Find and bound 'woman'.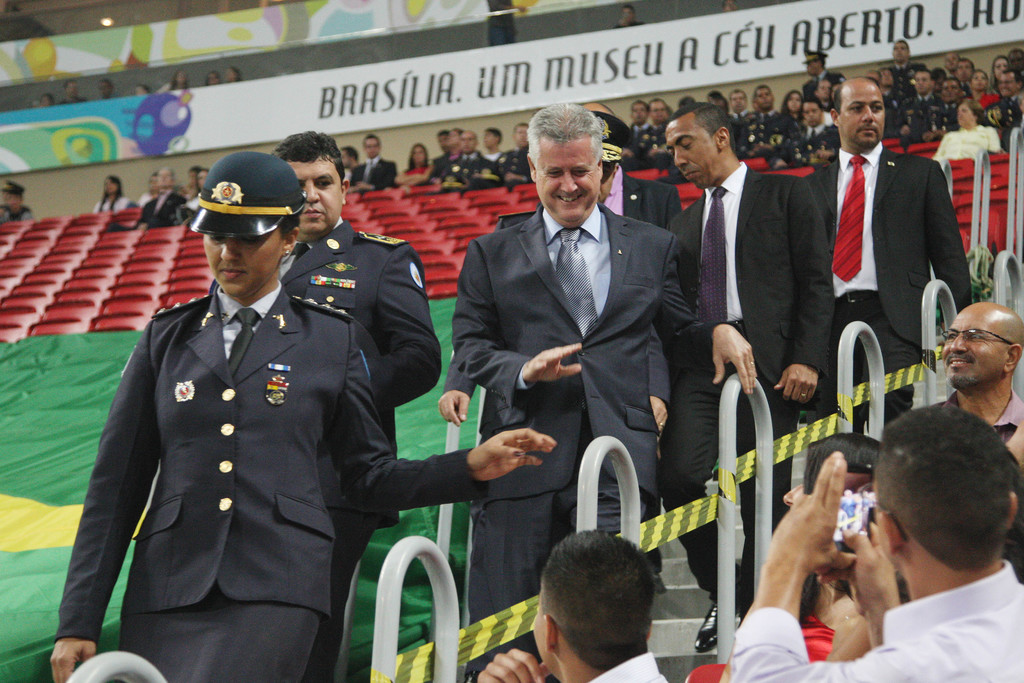
Bound: 780, 433, 913, 662.
